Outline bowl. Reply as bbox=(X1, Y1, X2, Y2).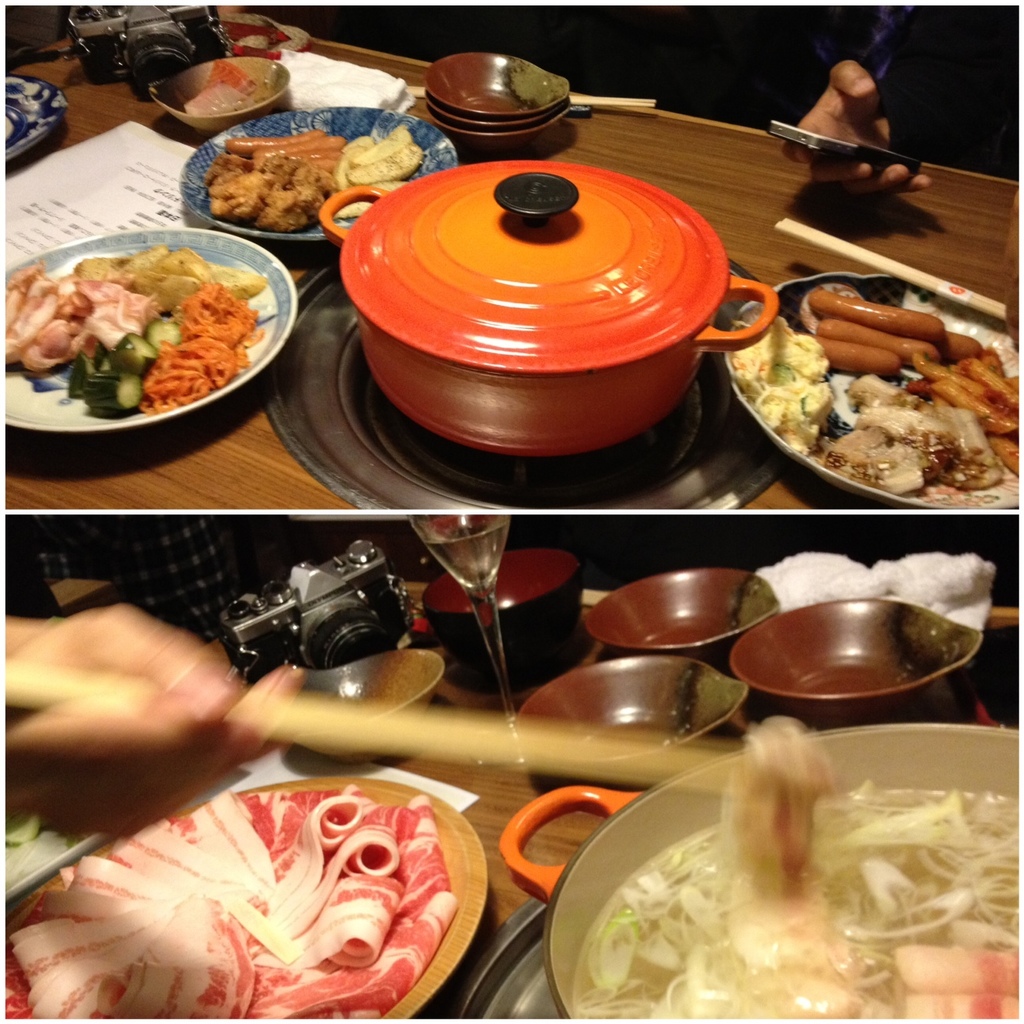
bbox=(429, 111, 563, 155).
